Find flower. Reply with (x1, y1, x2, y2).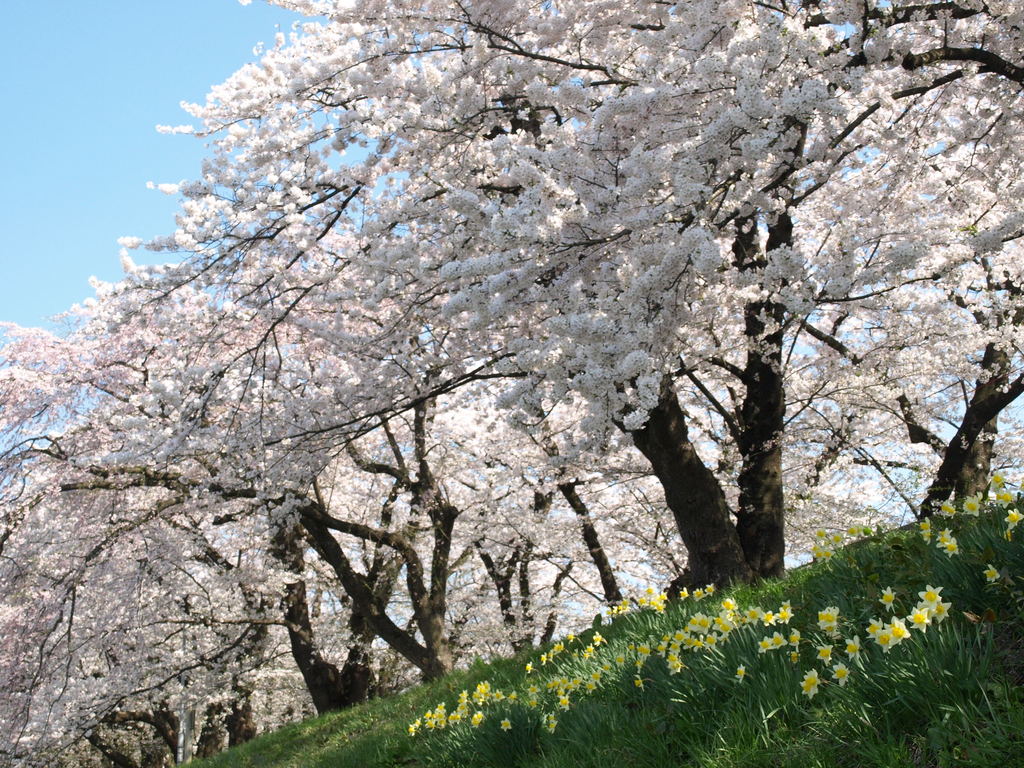
(920, 583, 944, 611).
